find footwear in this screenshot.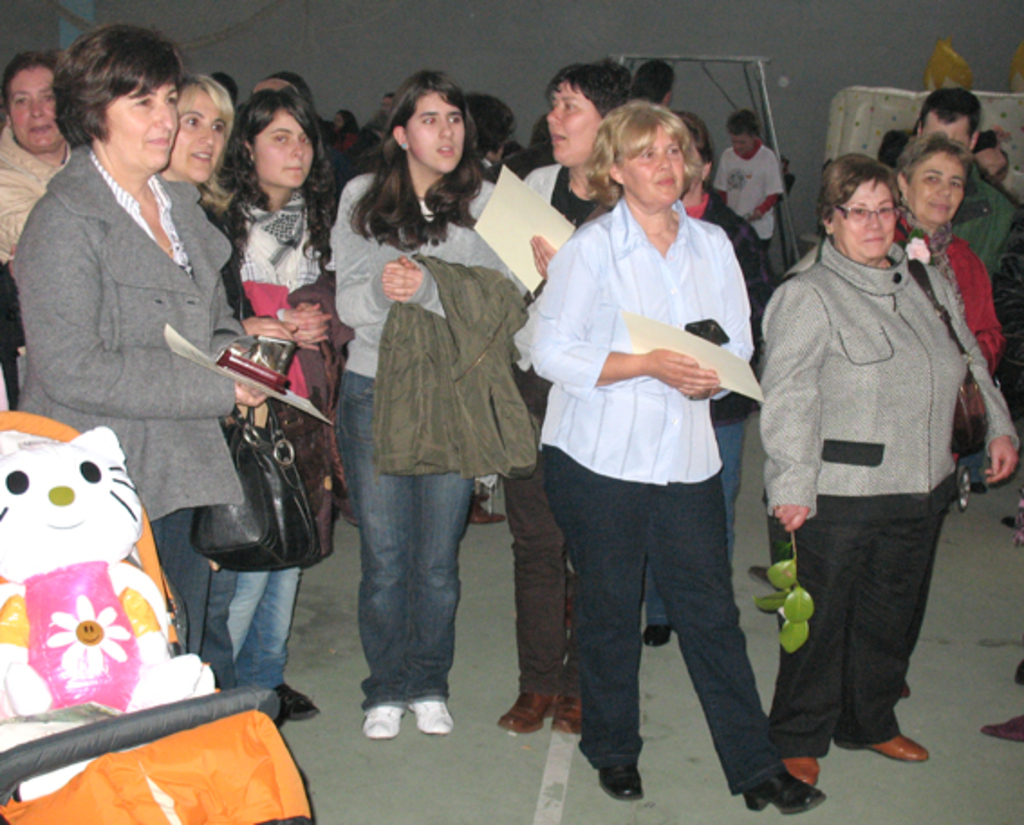
The bounding box for footwear is <box>981,709,1022,737</box>.
